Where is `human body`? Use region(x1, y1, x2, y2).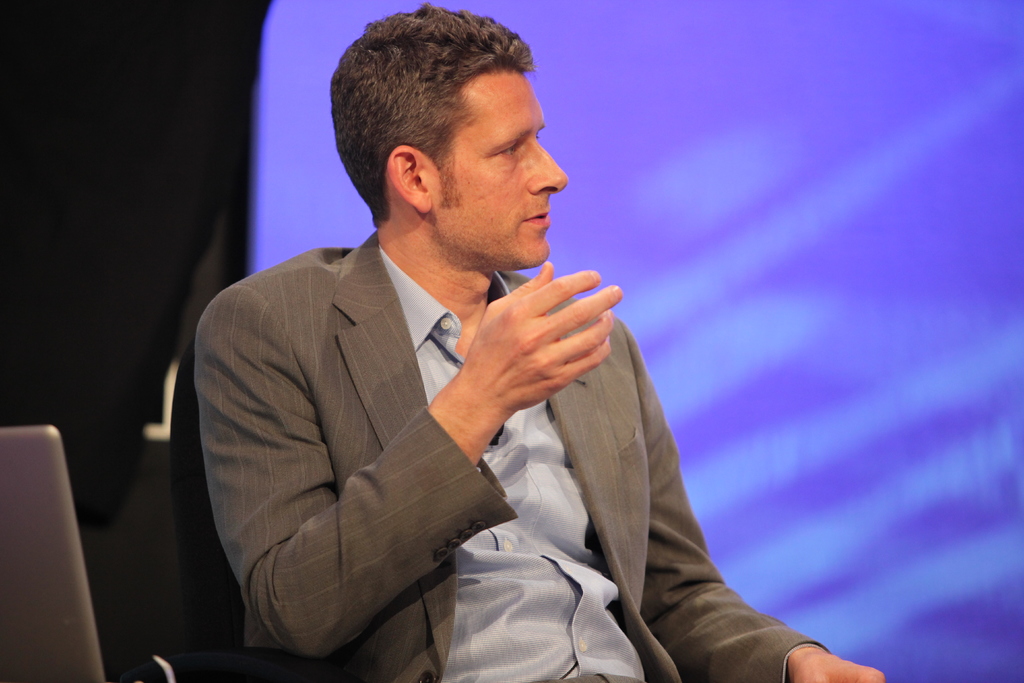
region(220, 56, 845, 682).
